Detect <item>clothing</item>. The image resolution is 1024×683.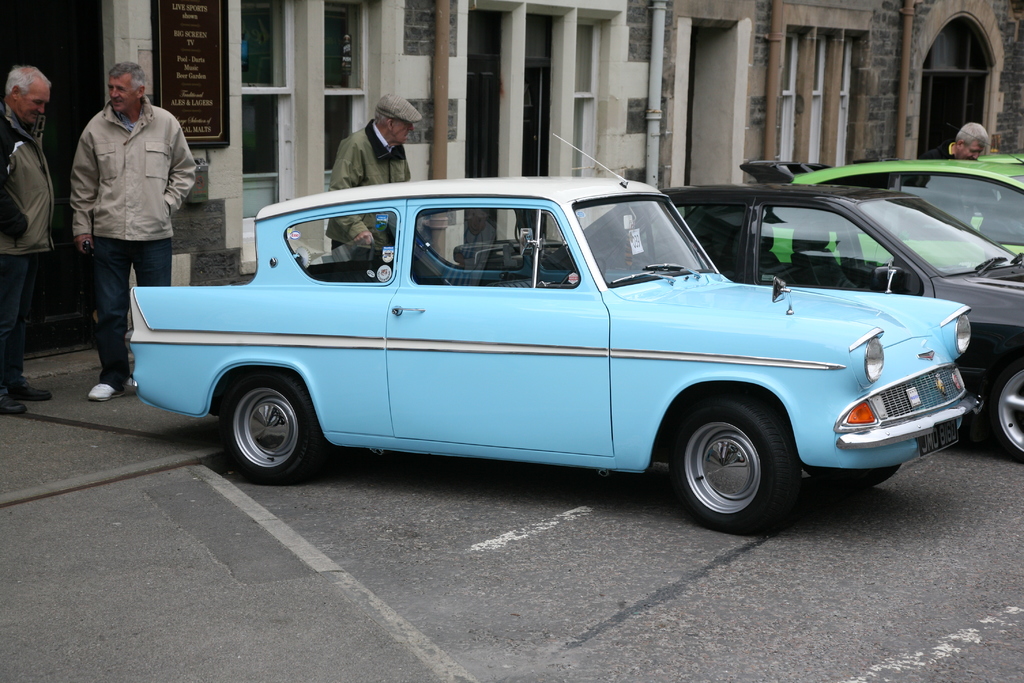
l=51, t=44, r=195, b=375.
